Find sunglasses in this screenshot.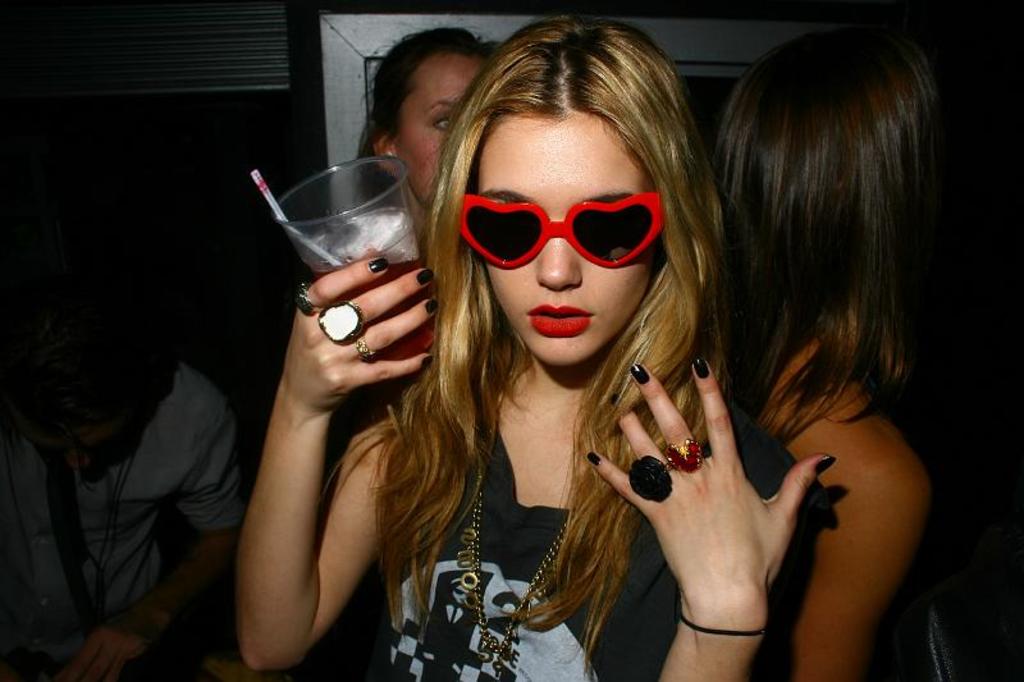
The bounding box for sunglasses is crop(463, 188, 667, 269).
